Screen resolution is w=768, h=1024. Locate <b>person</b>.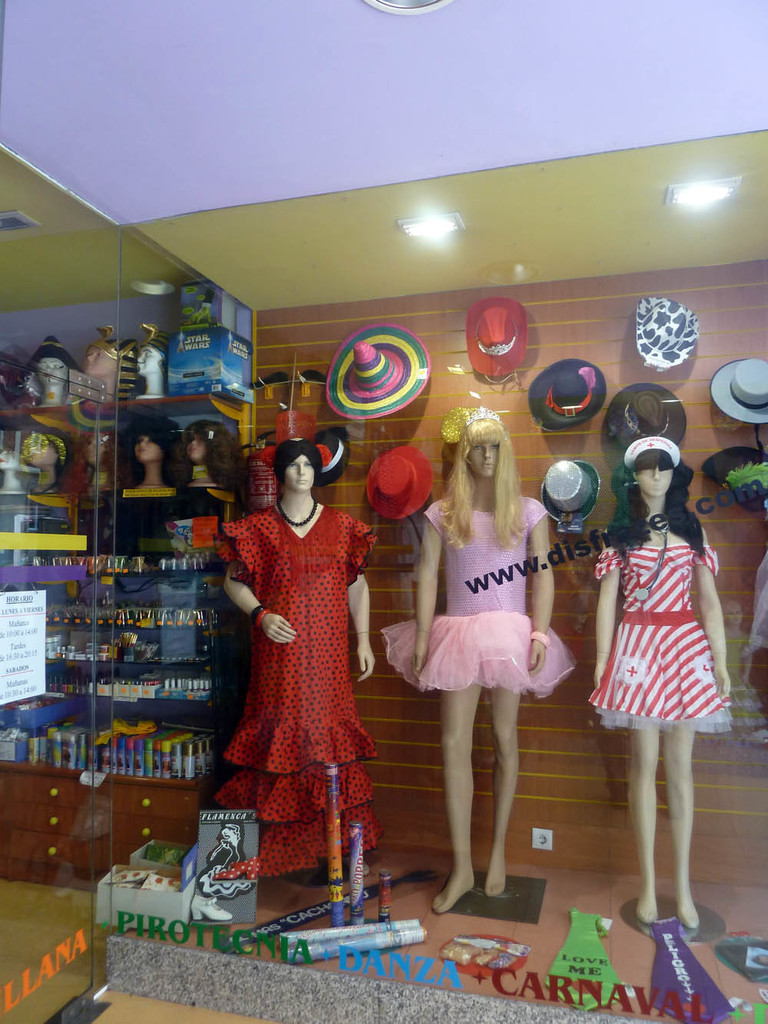
(x1=122, y1=417, x2=182, y2=495).
